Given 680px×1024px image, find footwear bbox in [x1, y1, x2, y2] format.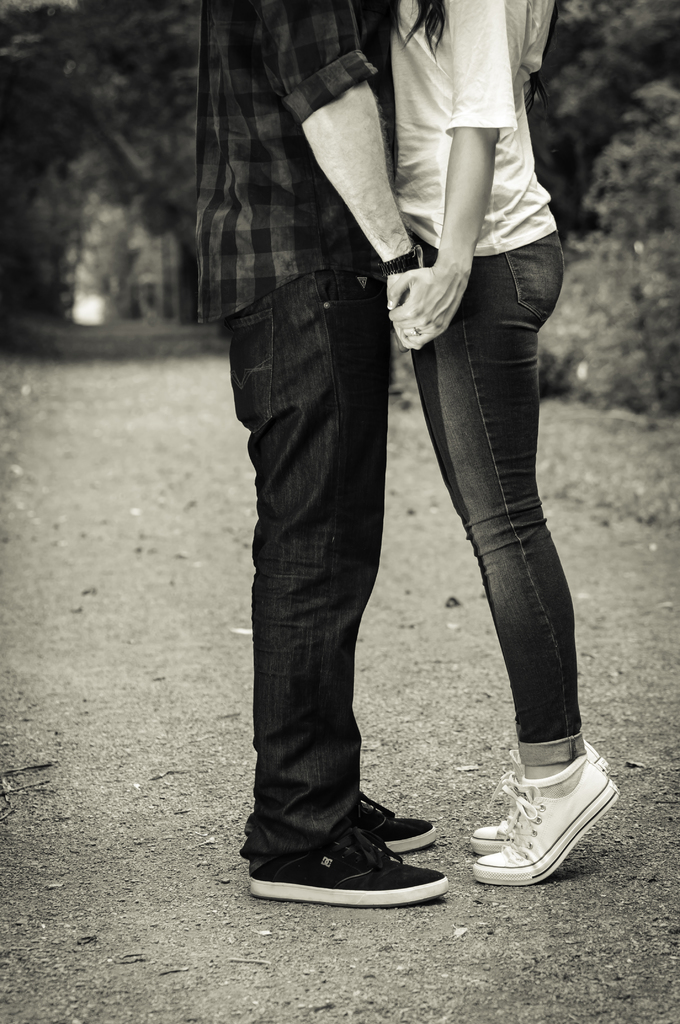
[474, 748, 619, 883].
